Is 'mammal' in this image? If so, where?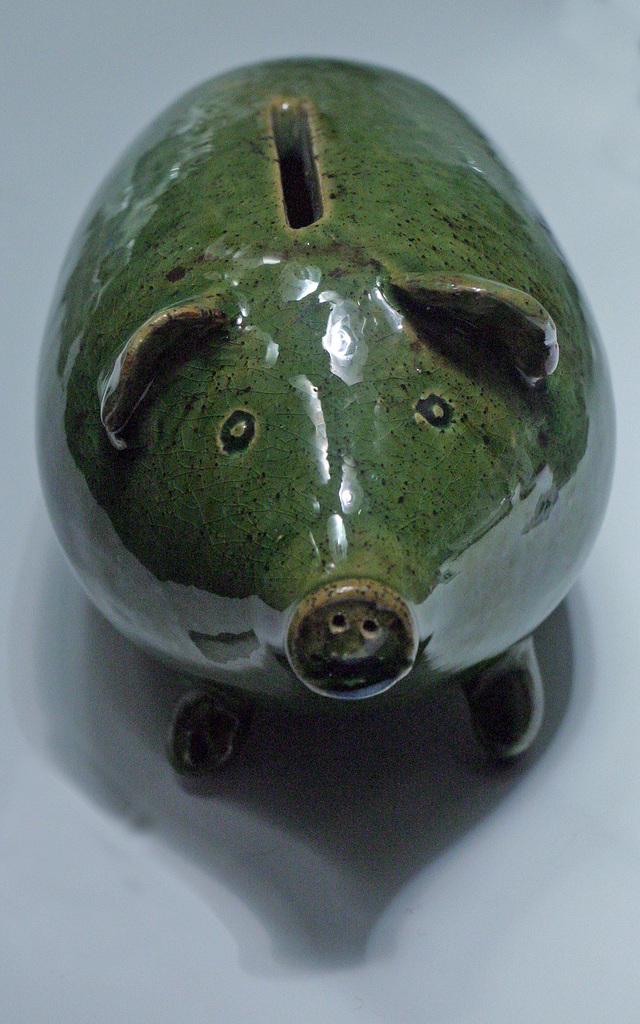
Yes, at 74 0 621 892.
